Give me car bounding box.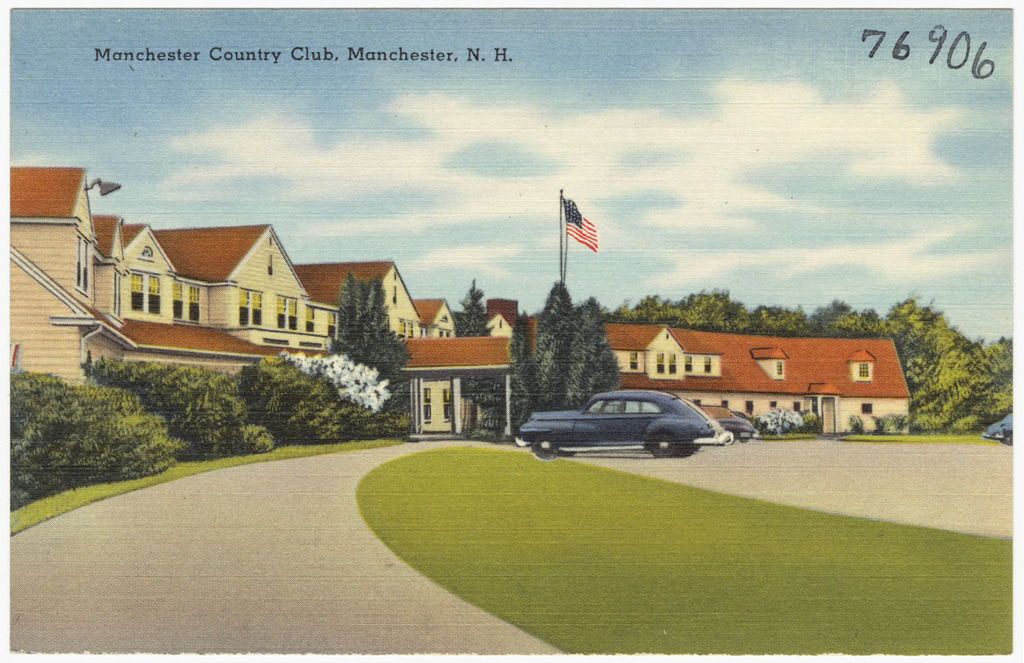
Rect(523, 394, 742, 464).
